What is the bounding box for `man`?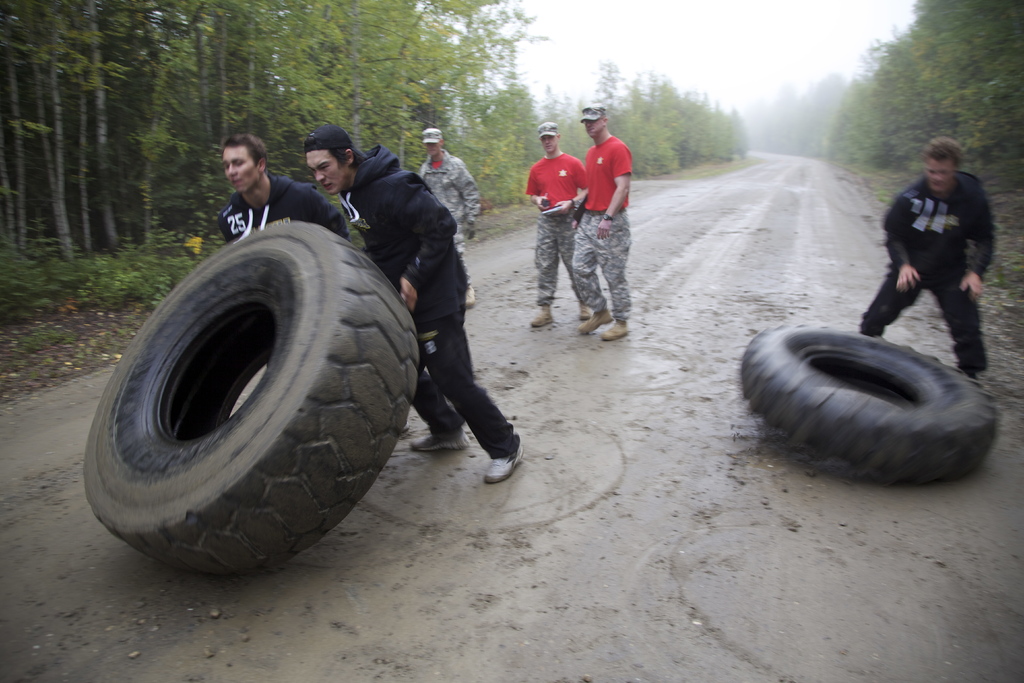
(570,98,636,346).
